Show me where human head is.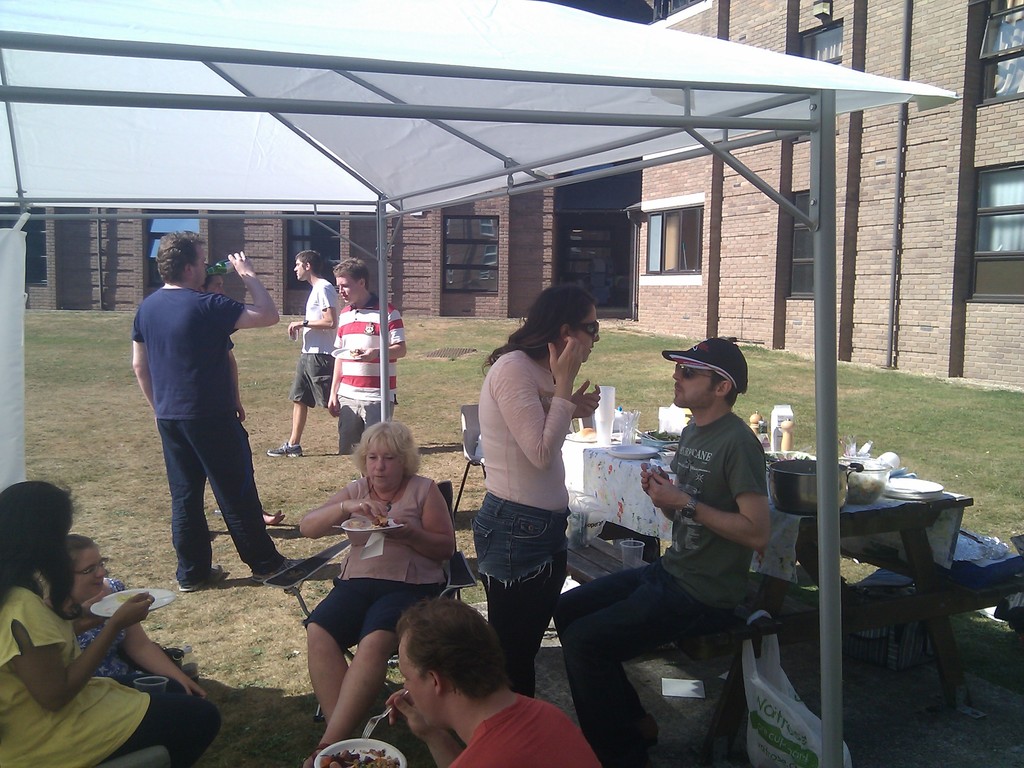
human head is at {"left": 396, "top": 597, "right": 512, "bottom": 728}.
